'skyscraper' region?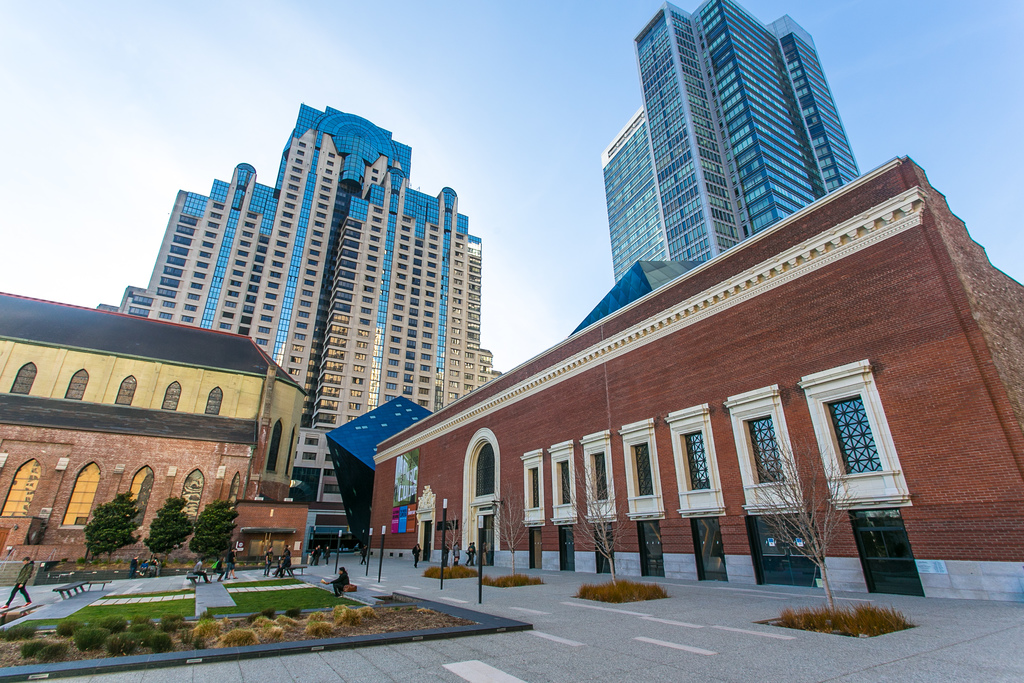
78/114/521/571
